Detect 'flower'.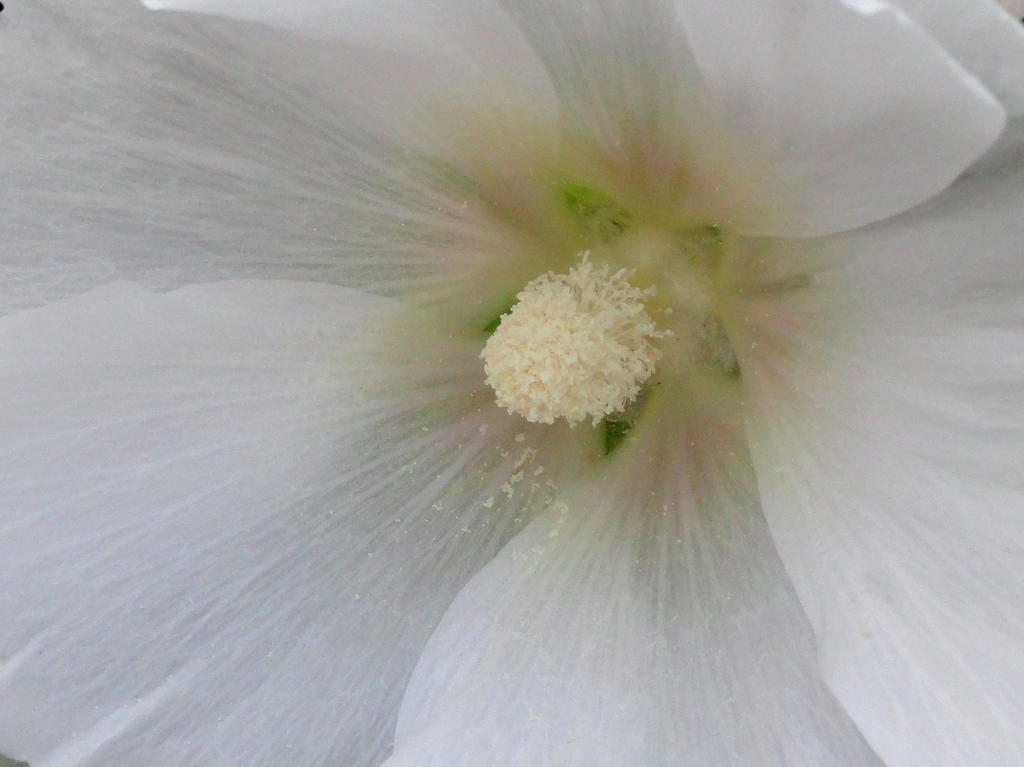
Detected at 70:12:1000:736.
